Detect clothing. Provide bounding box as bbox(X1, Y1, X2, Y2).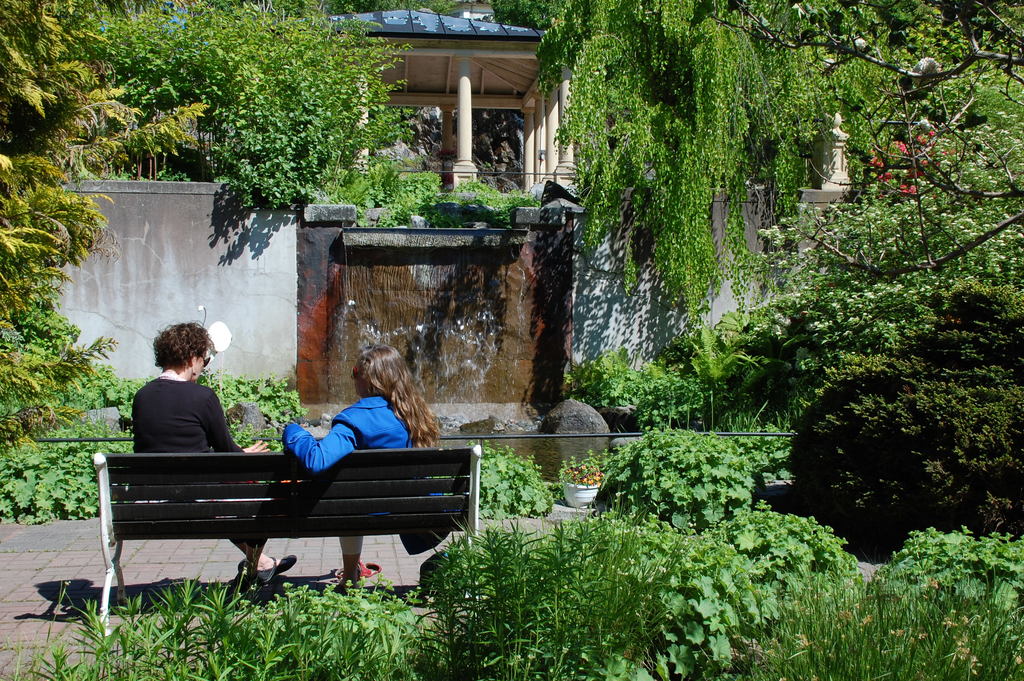
bbox(275, 396, 463, 551).
